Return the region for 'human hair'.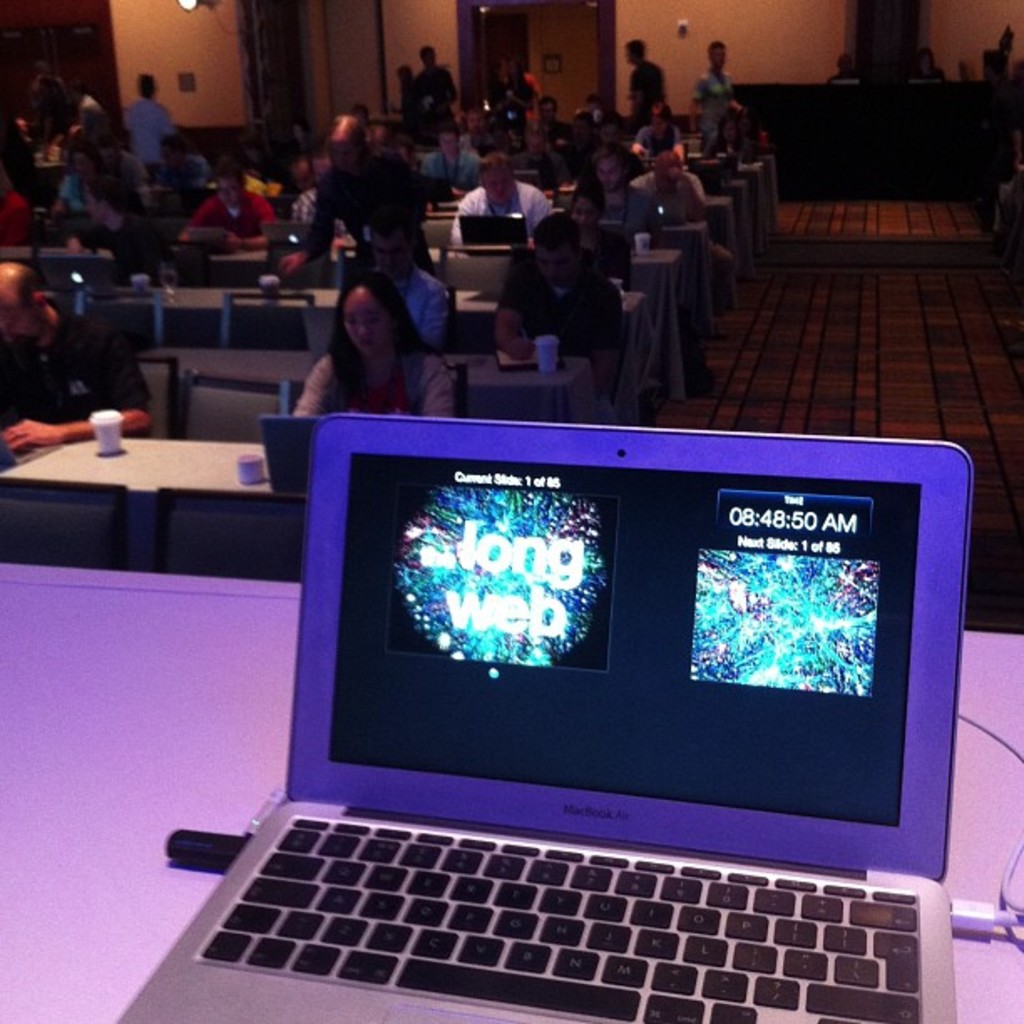
<region>654, 154, 683, 194</region>.
